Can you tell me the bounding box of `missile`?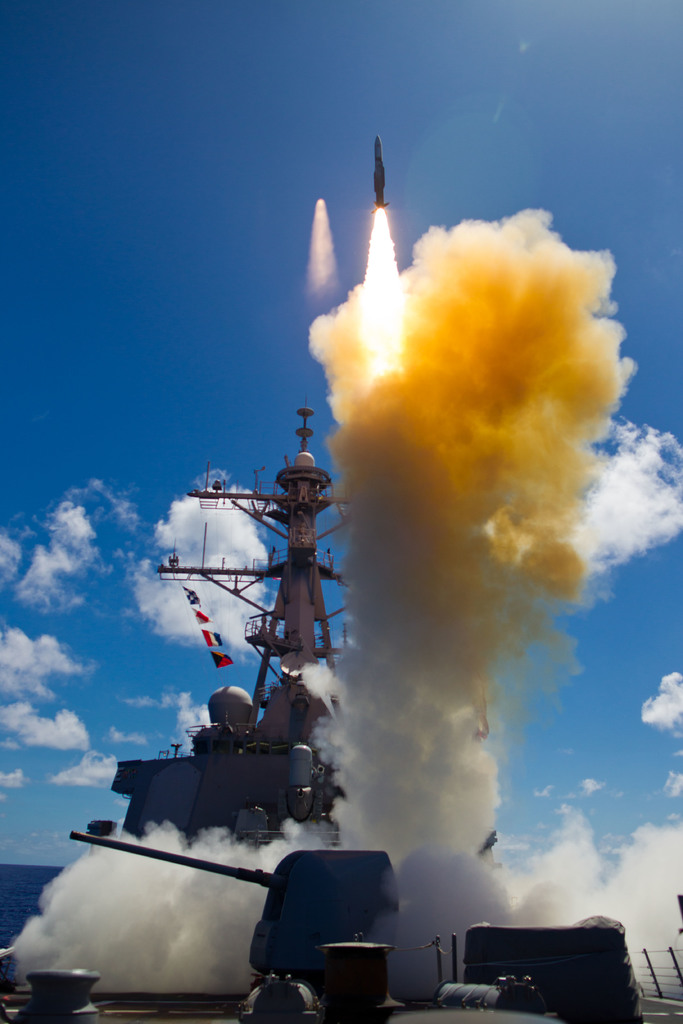
366 132 391 212.
